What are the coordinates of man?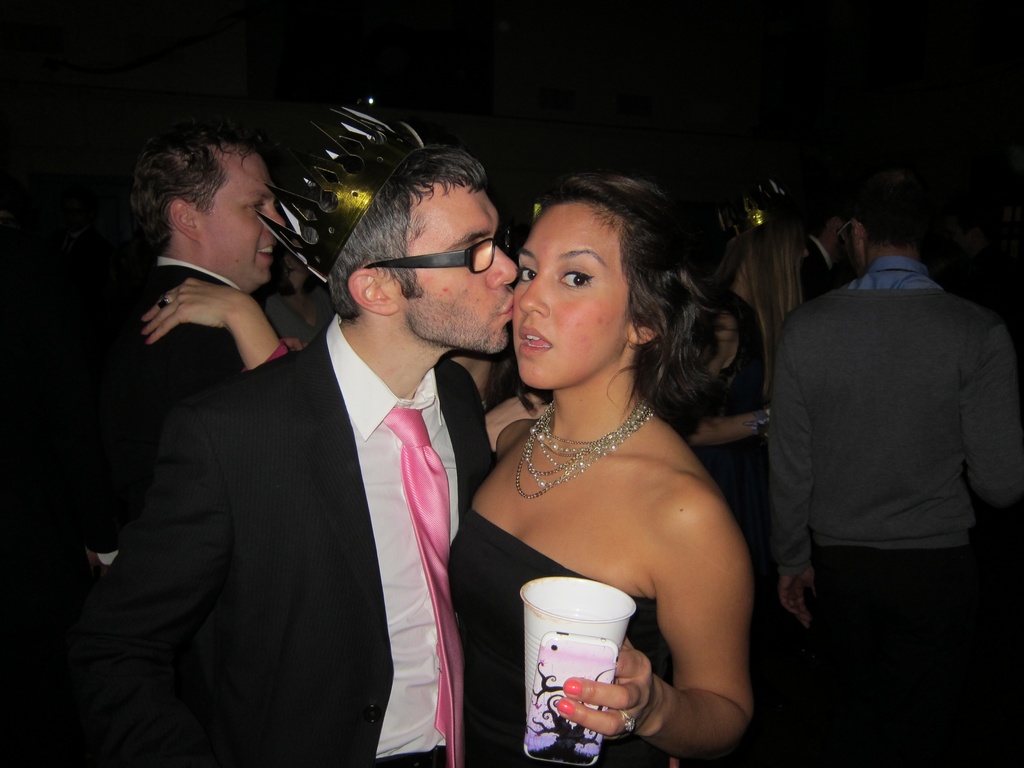
(62,140,520,767).
